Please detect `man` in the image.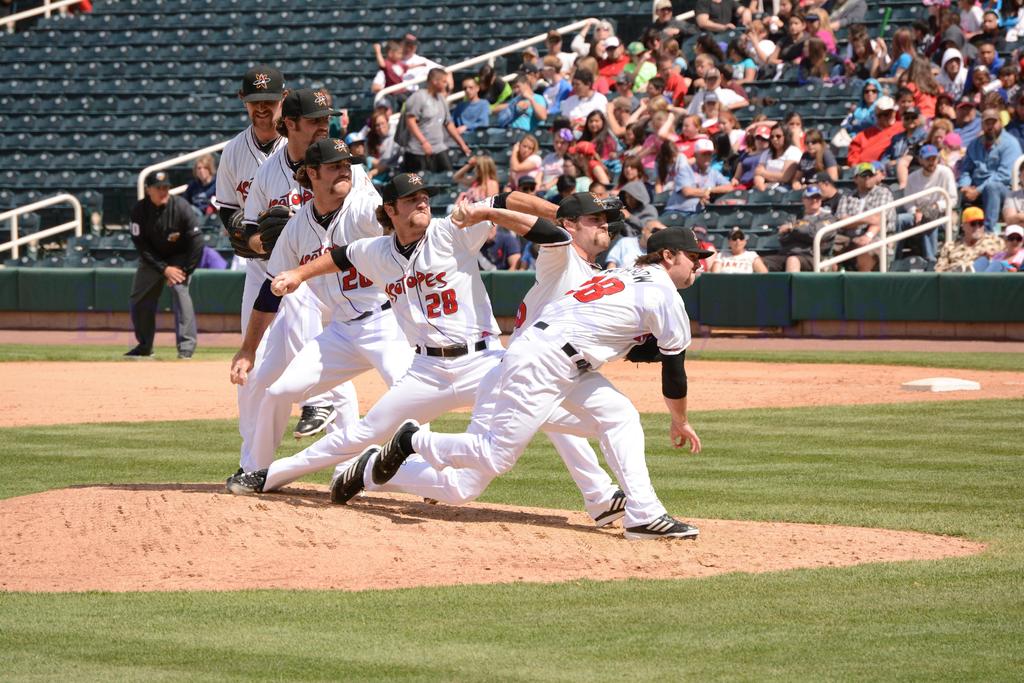
locate(225, 135, 436, 503).
